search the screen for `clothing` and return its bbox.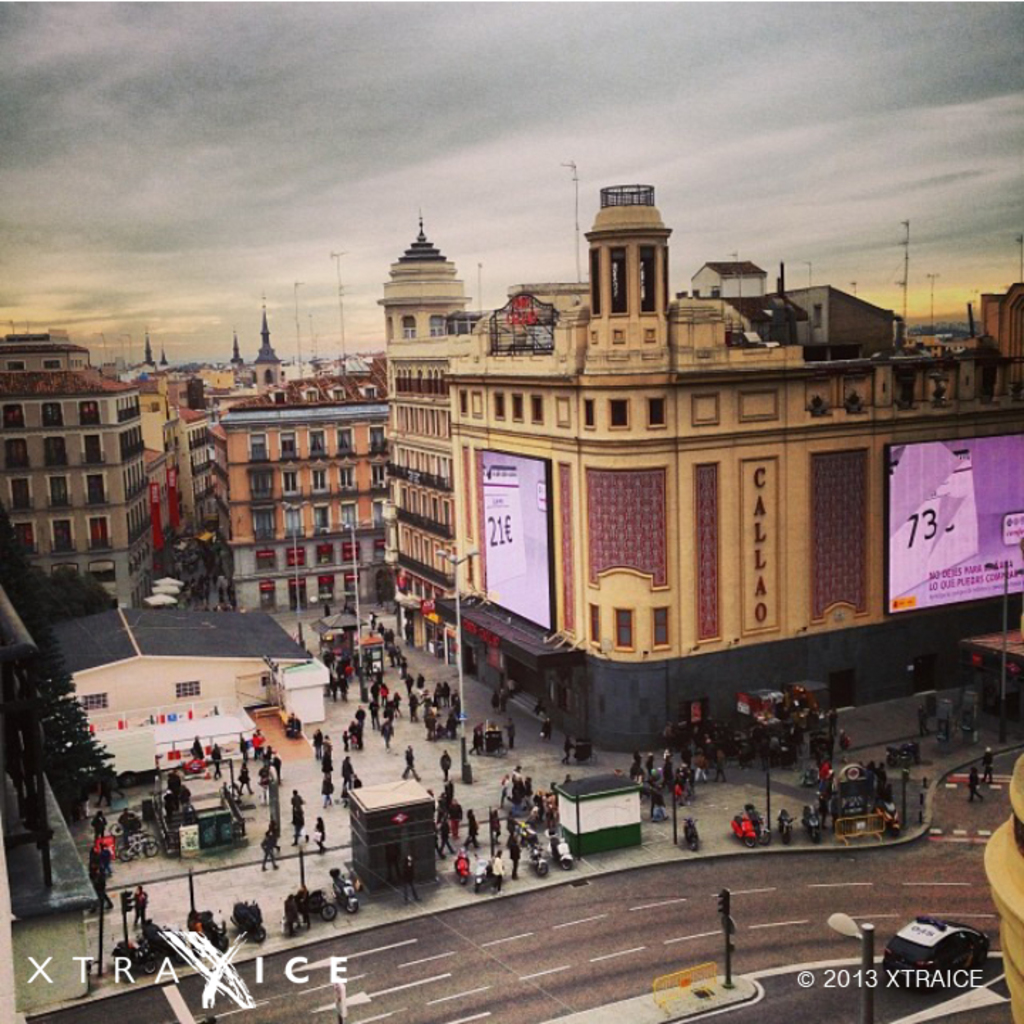
Found: 505,722,518,742.
